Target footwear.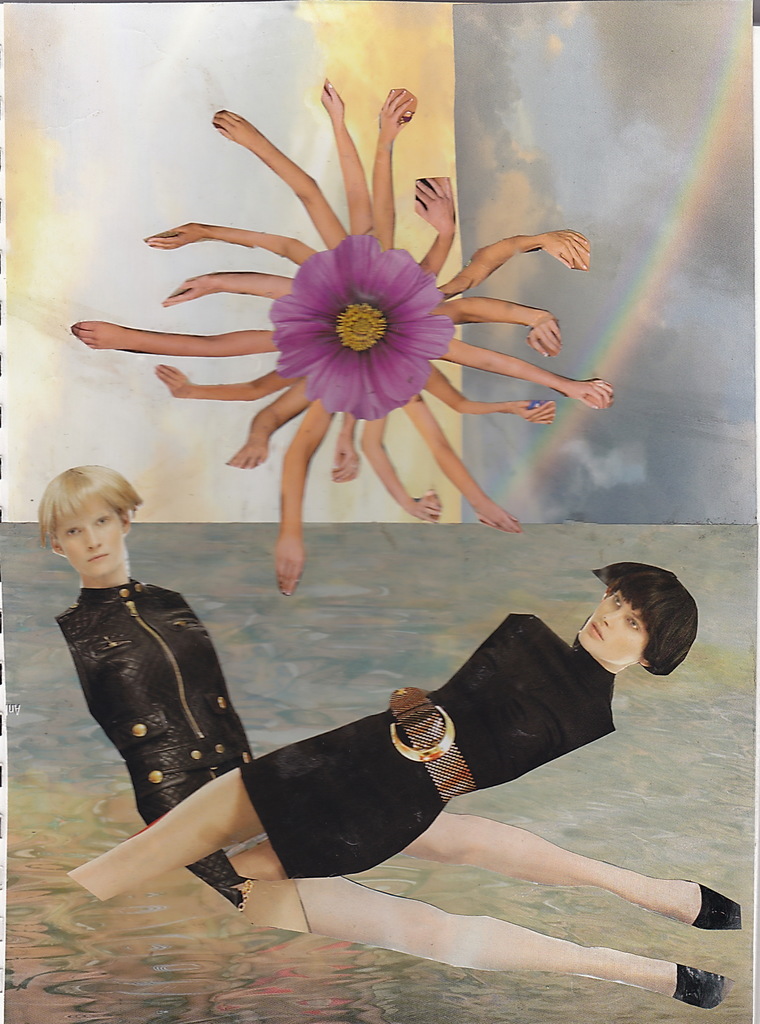
Target region: rect(672, 963, 735, 1008).
